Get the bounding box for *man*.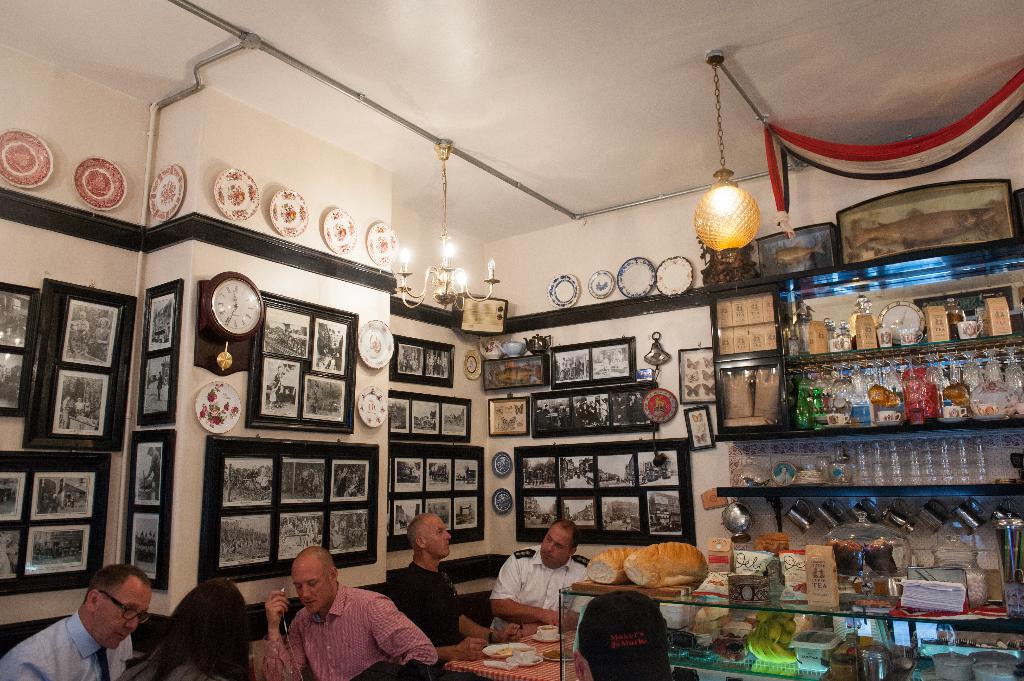
339:467:348:497.
